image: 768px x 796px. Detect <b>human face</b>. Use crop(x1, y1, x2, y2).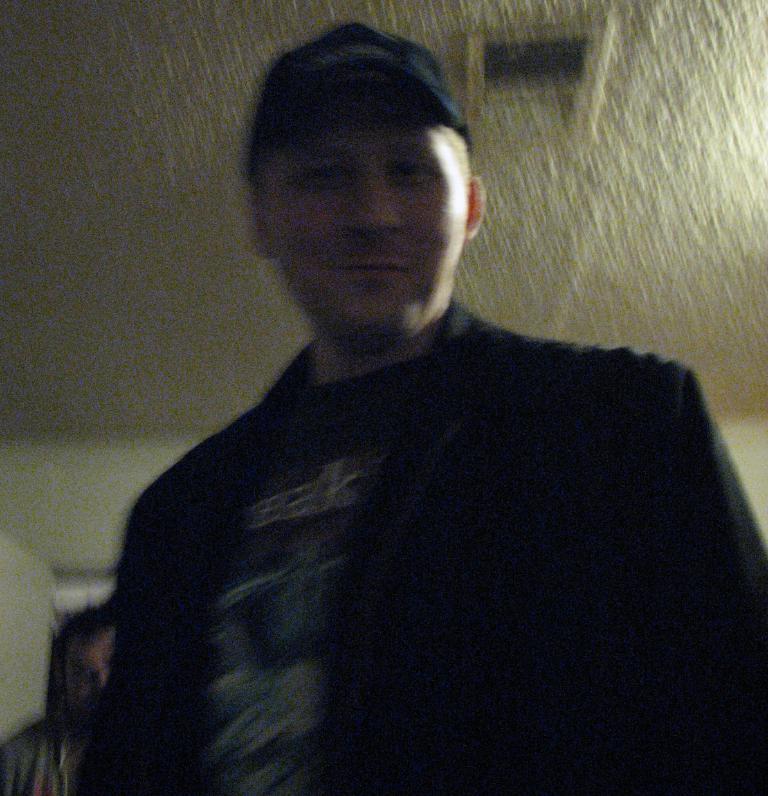
crop(64, 625, 114, 730).
